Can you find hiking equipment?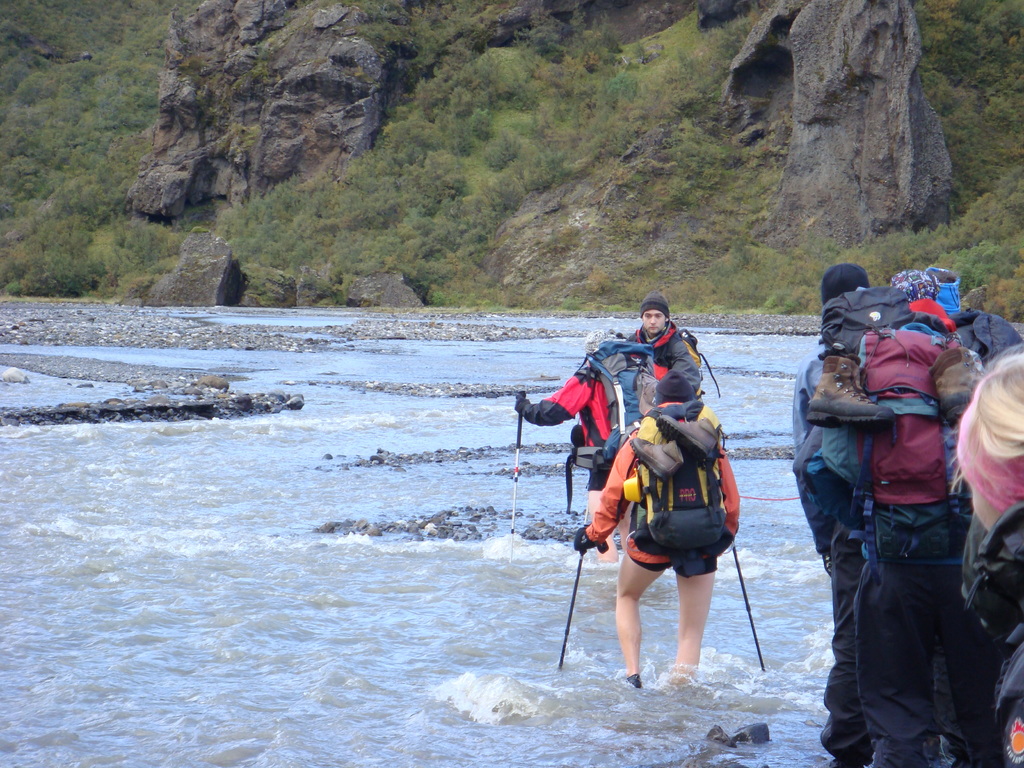
Yes, bounding box: {"left": 730, "top": 539, "right": 765, "bottom": 671}.
